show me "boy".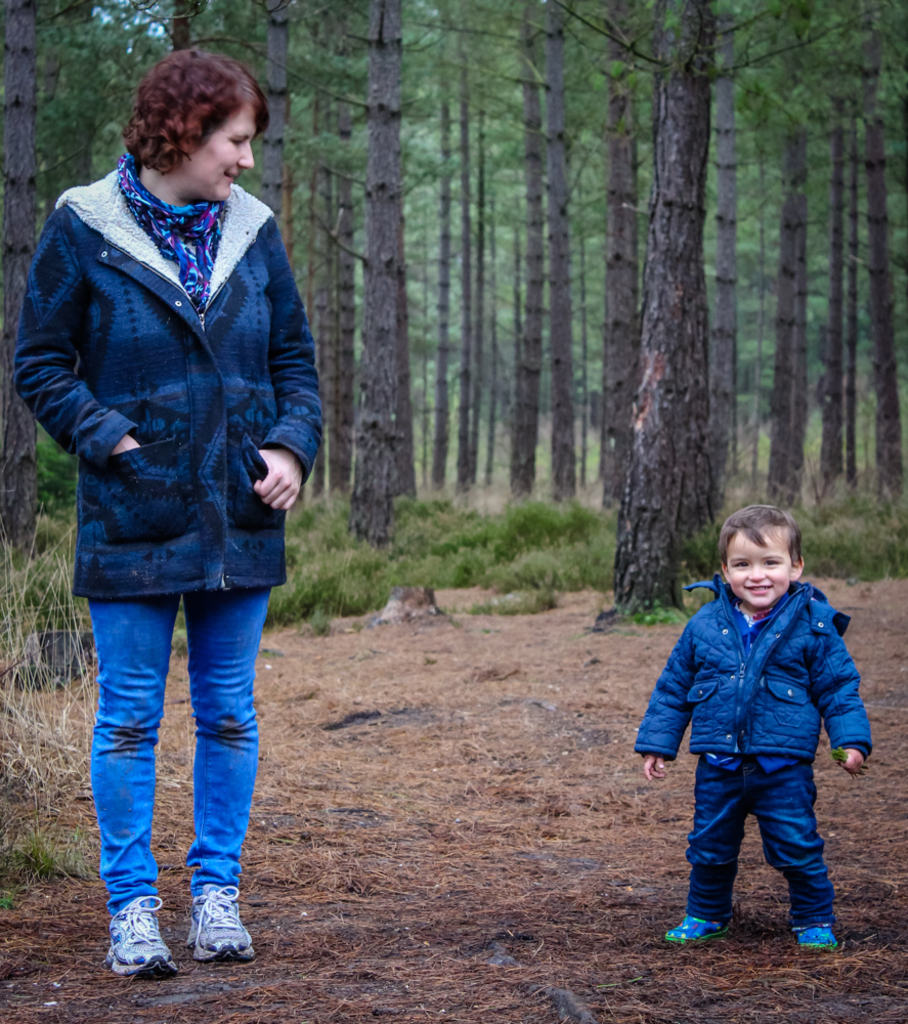
"boy" is here: l=634, t=492, r=883, b=957.
